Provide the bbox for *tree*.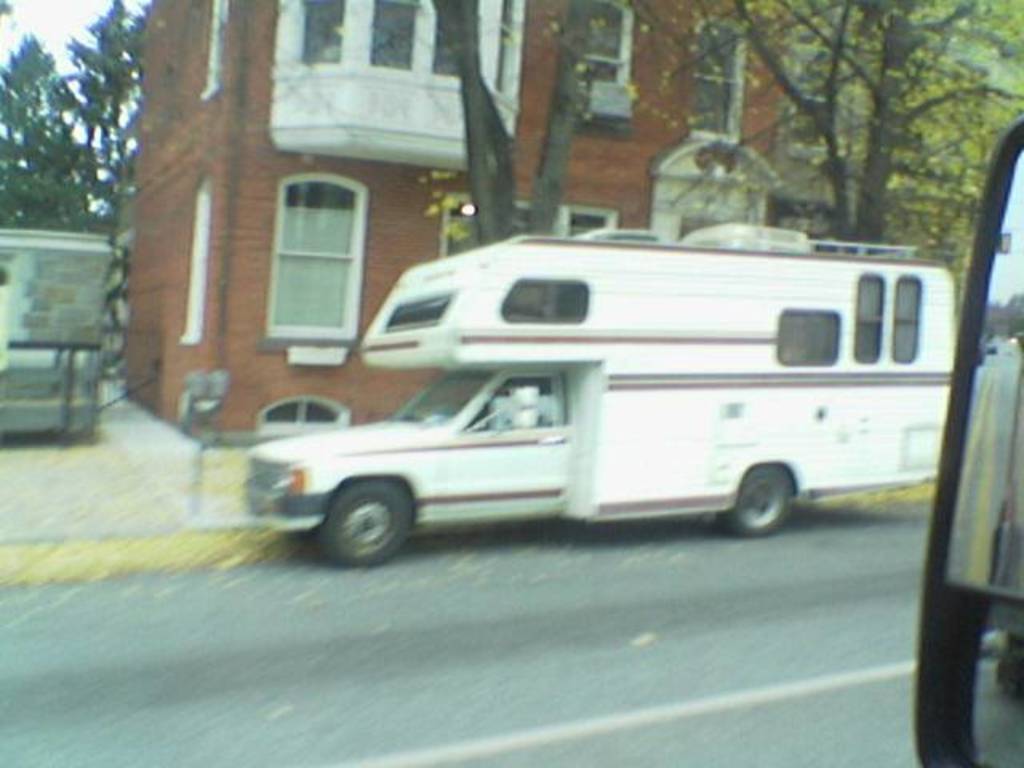
box(424, 0, 600, 254).
